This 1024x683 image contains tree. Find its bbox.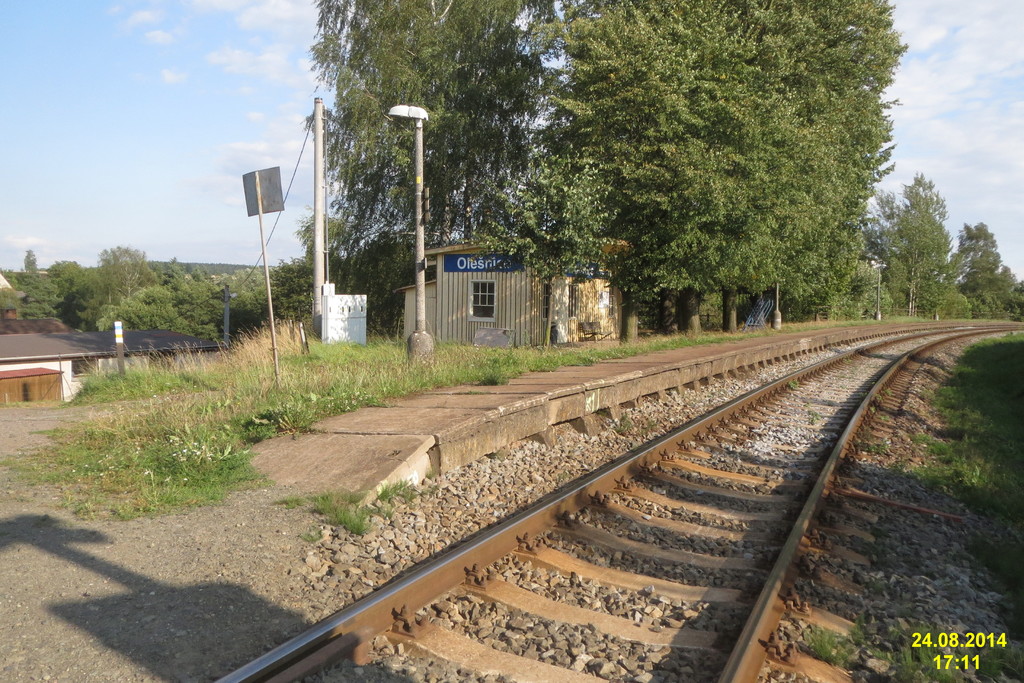
BBox(309, 0, 561, 306).
